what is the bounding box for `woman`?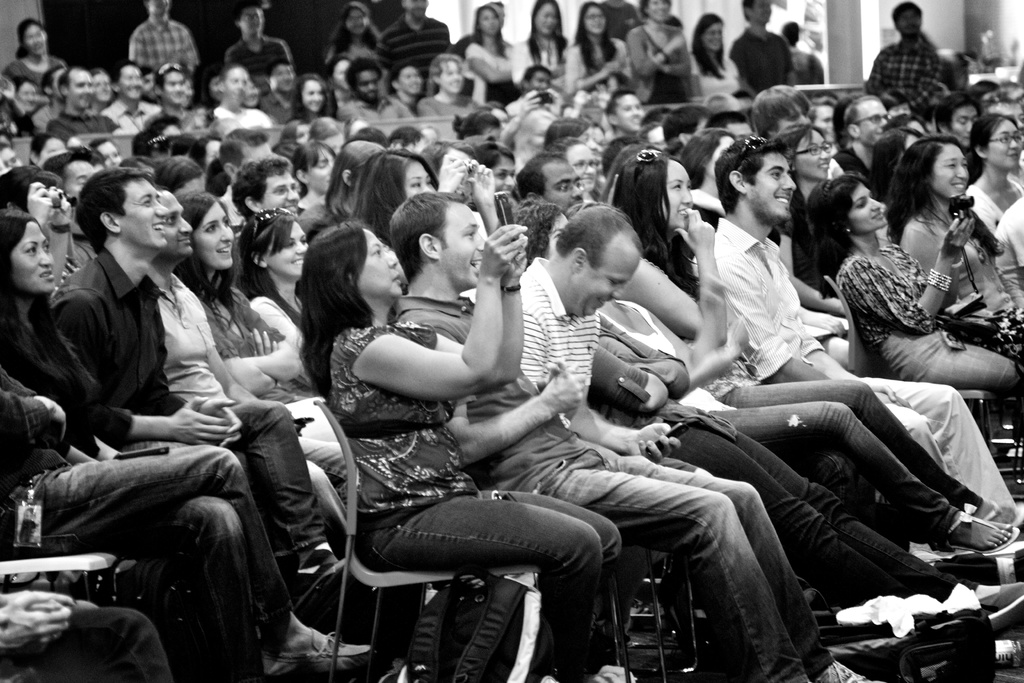
[x1=806, y1=178, x2=1023, y2=407].
